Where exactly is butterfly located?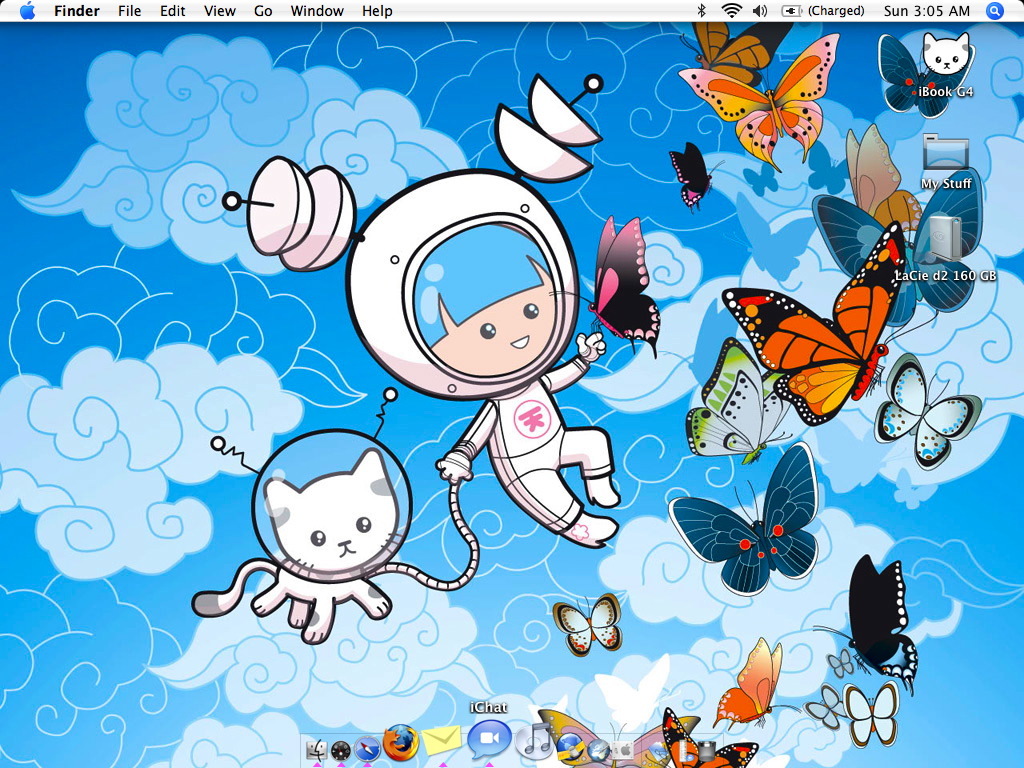
Its bounding box is bbox=[684, 9, 796, 97].
